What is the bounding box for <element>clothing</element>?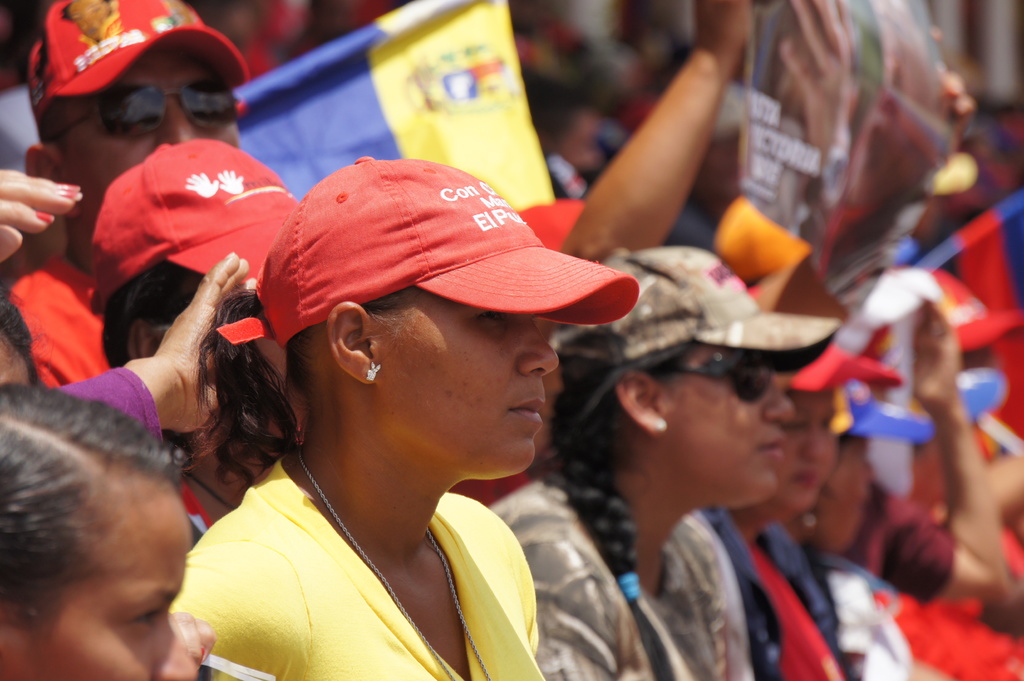
x1=178, y1=457, x2=543, y2=680.
